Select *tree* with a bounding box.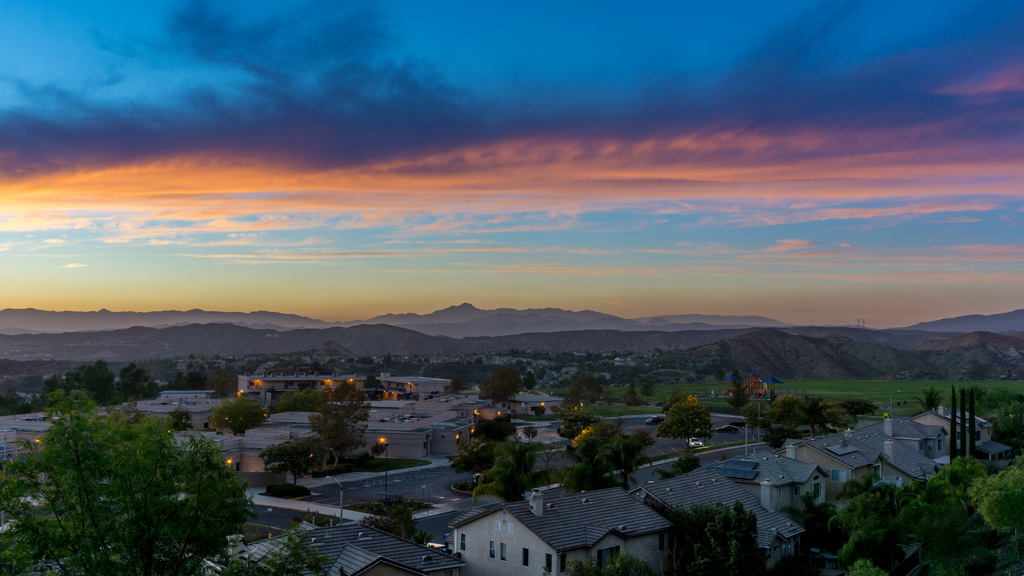
{"left": 916, "top": 381, "right": 949, "bottom": 413}.
